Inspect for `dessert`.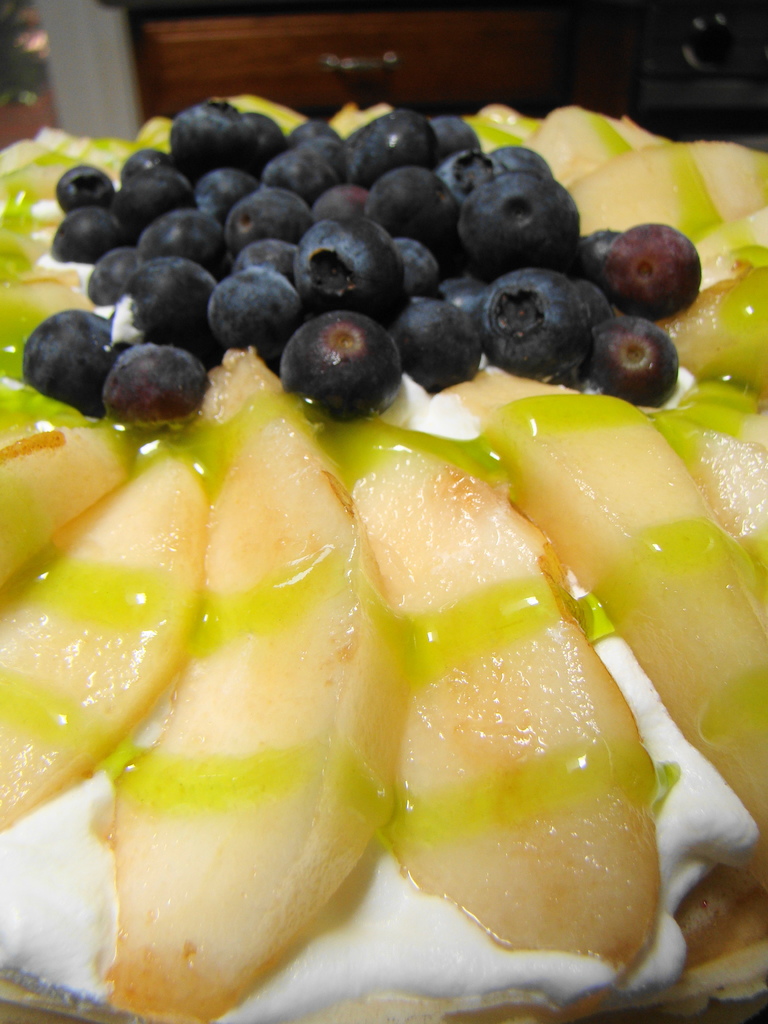
Inspection: bbox=[281, 289, 392, 406].
